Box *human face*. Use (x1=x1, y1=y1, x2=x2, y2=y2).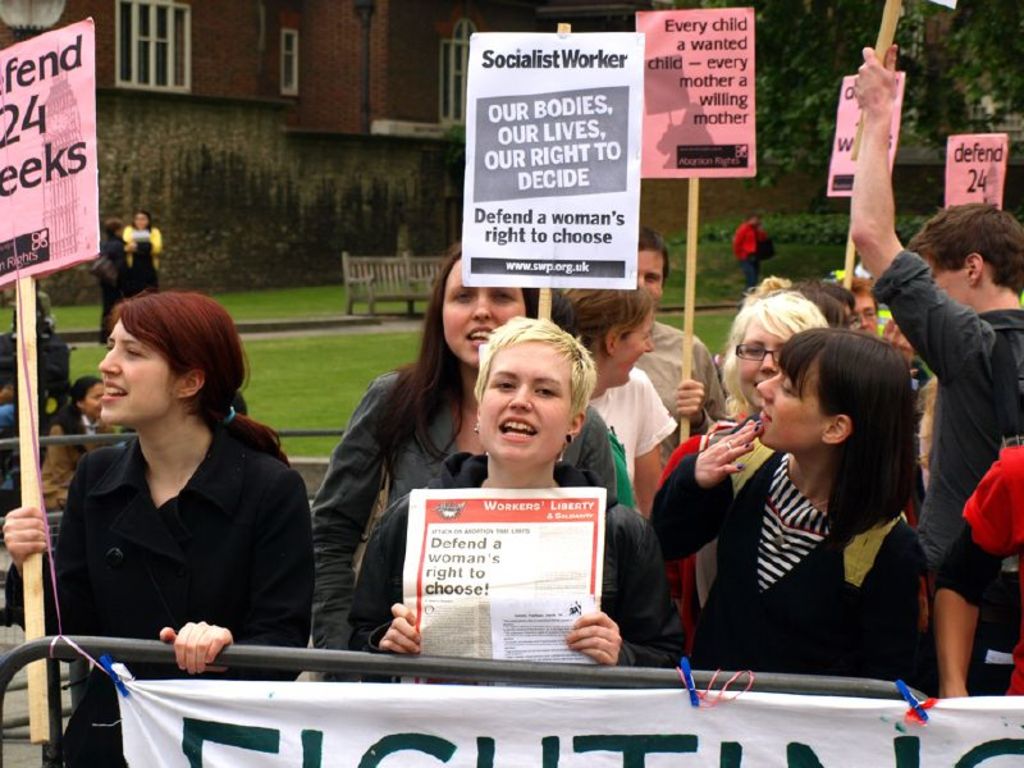
(x1=95, y1=323, x2=177, y2=424).
